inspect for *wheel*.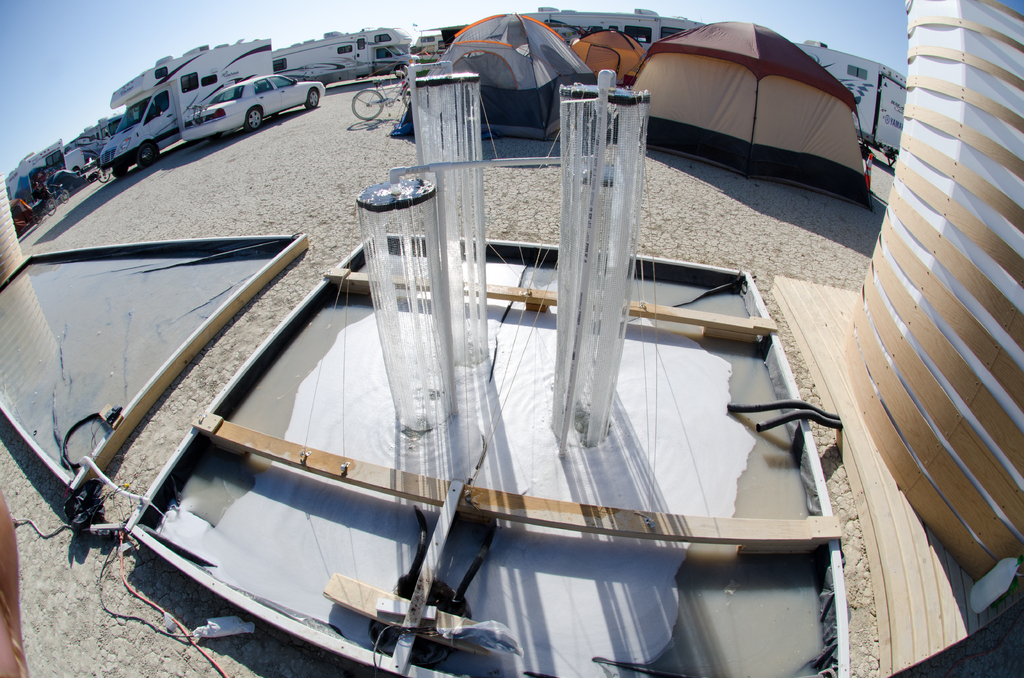
Inspection: (x1=402, y1=82, x2=408, y2=108).
